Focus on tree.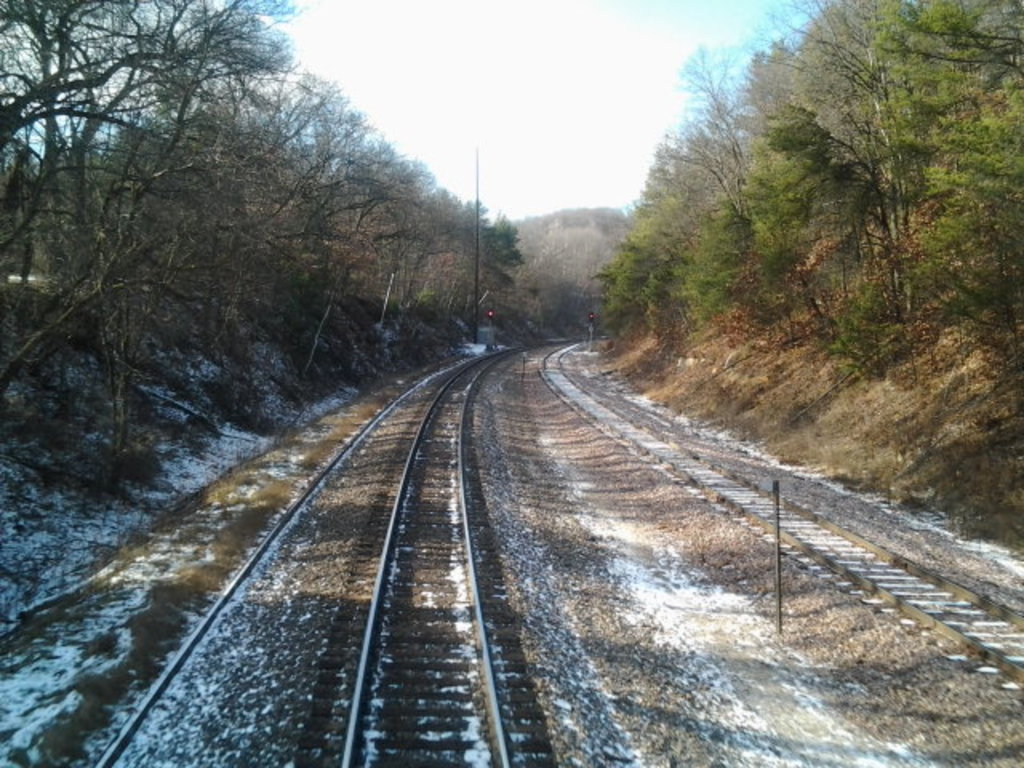
Focused at BBox(598, 142, 731, 328).
